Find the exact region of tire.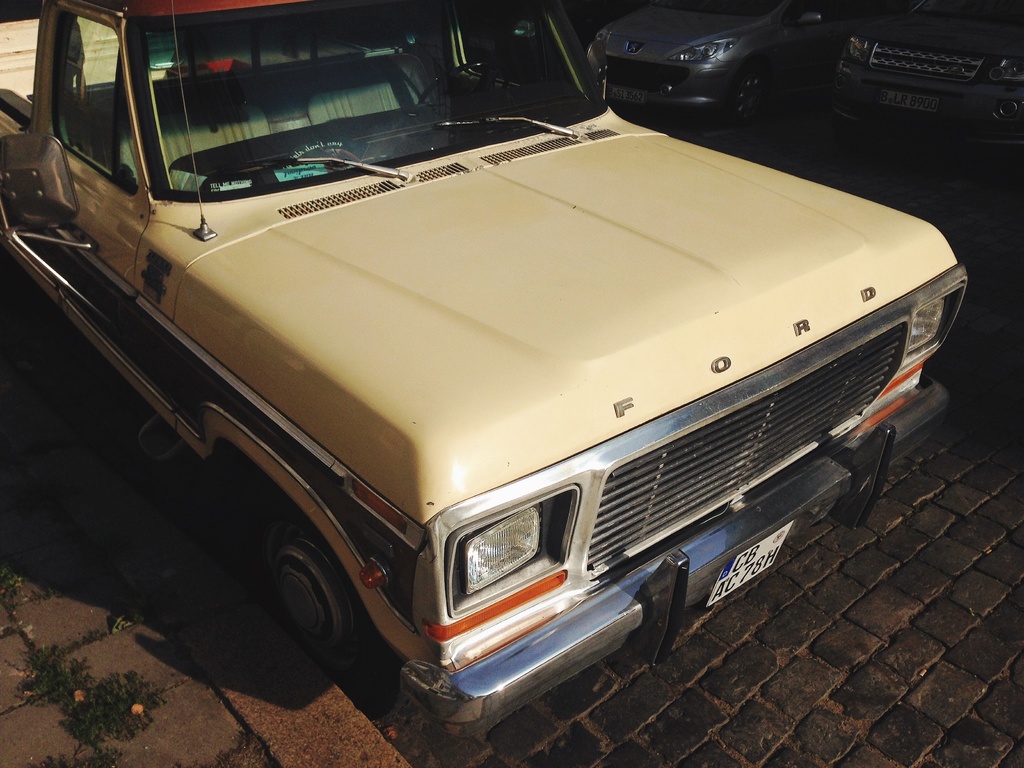
Exact region: BBox(255, 500, 367, 653).
